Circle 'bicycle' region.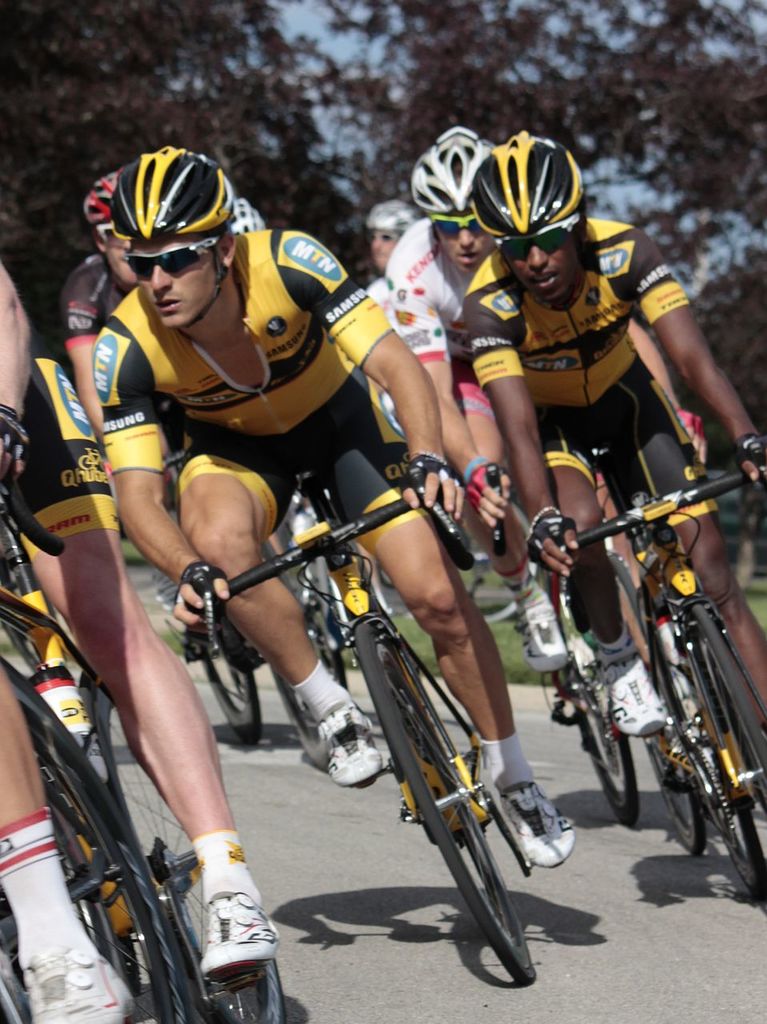
Region: (252,468,588,1000).
